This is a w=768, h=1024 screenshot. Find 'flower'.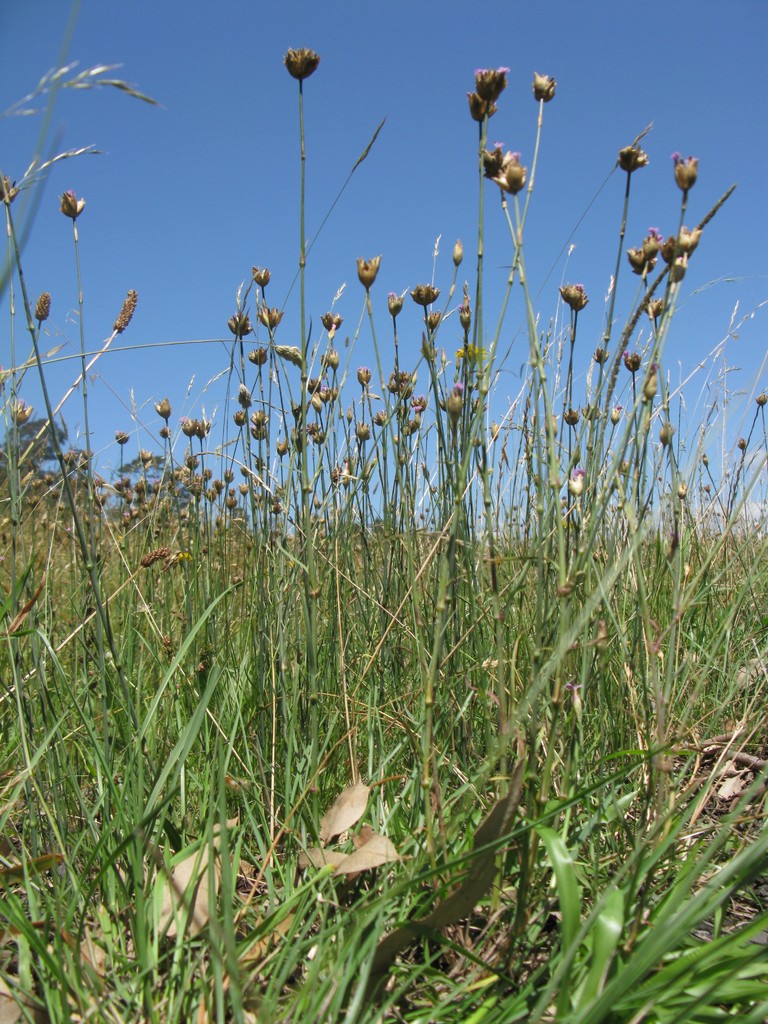
Bounding box: {"left": 500, "top": 152, "right": 528, "bottom": 196}.
